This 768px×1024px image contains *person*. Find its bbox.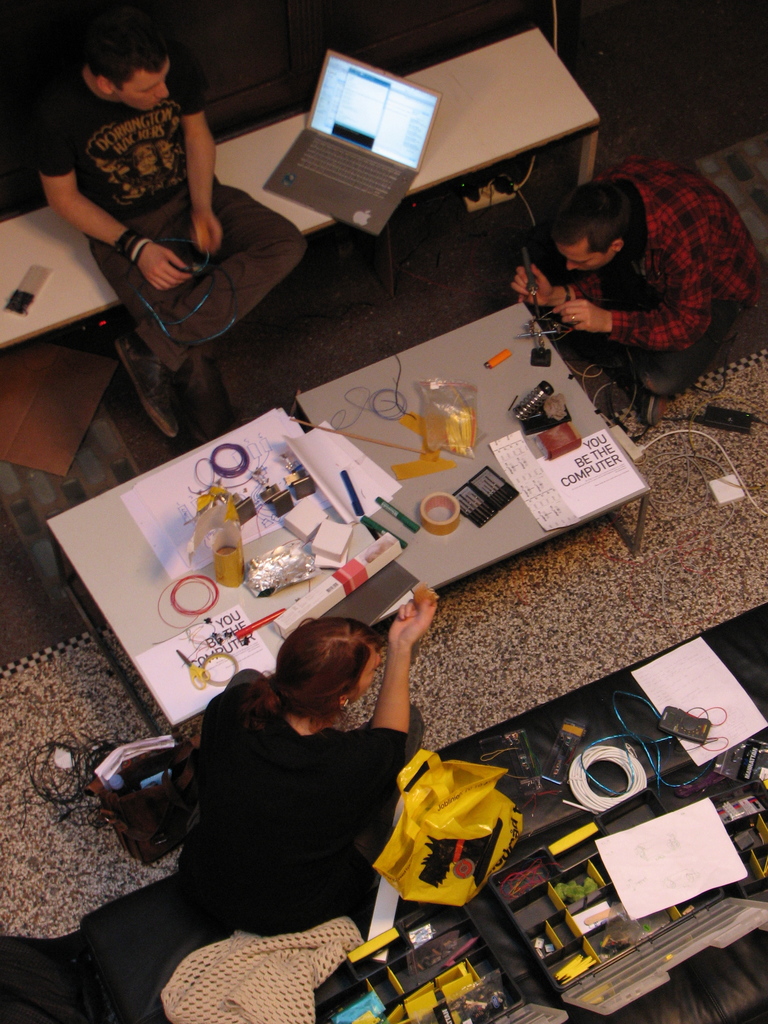
168,598,441,942.
